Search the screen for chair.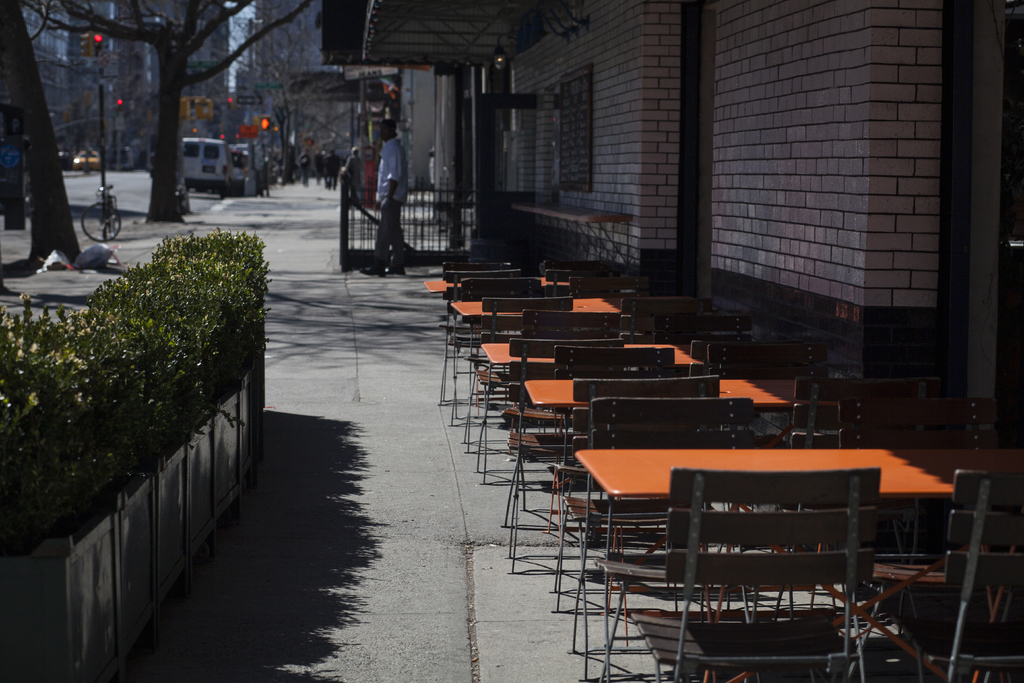
Found at x1=556 y1=347 x2=690 y2=370.
